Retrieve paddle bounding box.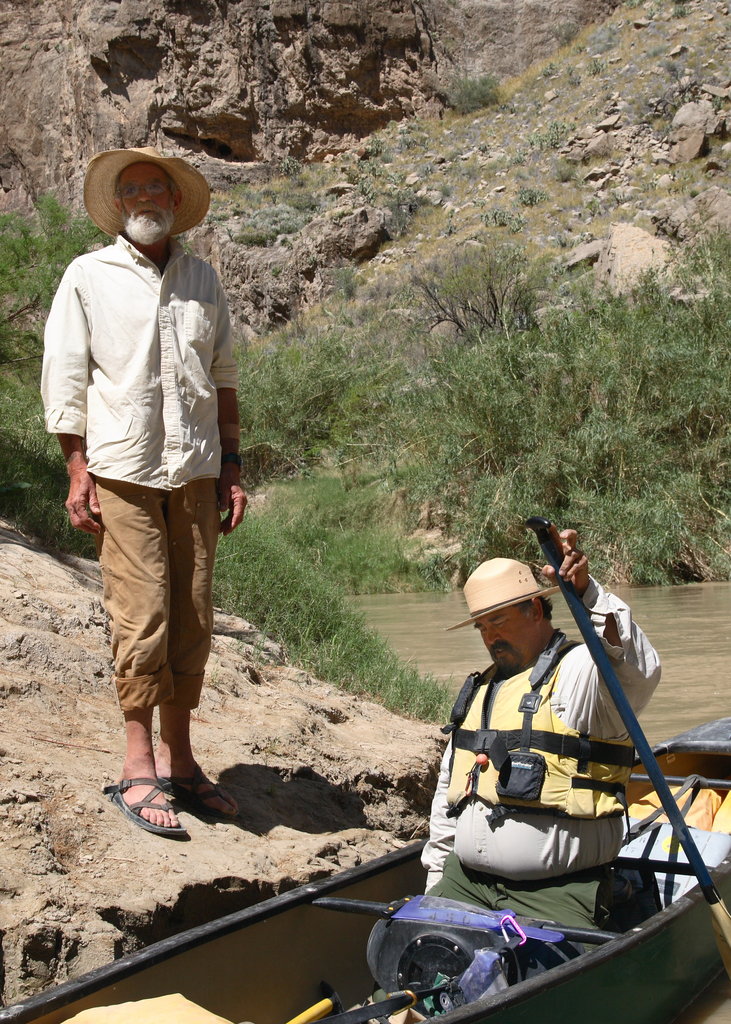
Bounding box: [left=316, top=991, right=415, bottom=1023].
